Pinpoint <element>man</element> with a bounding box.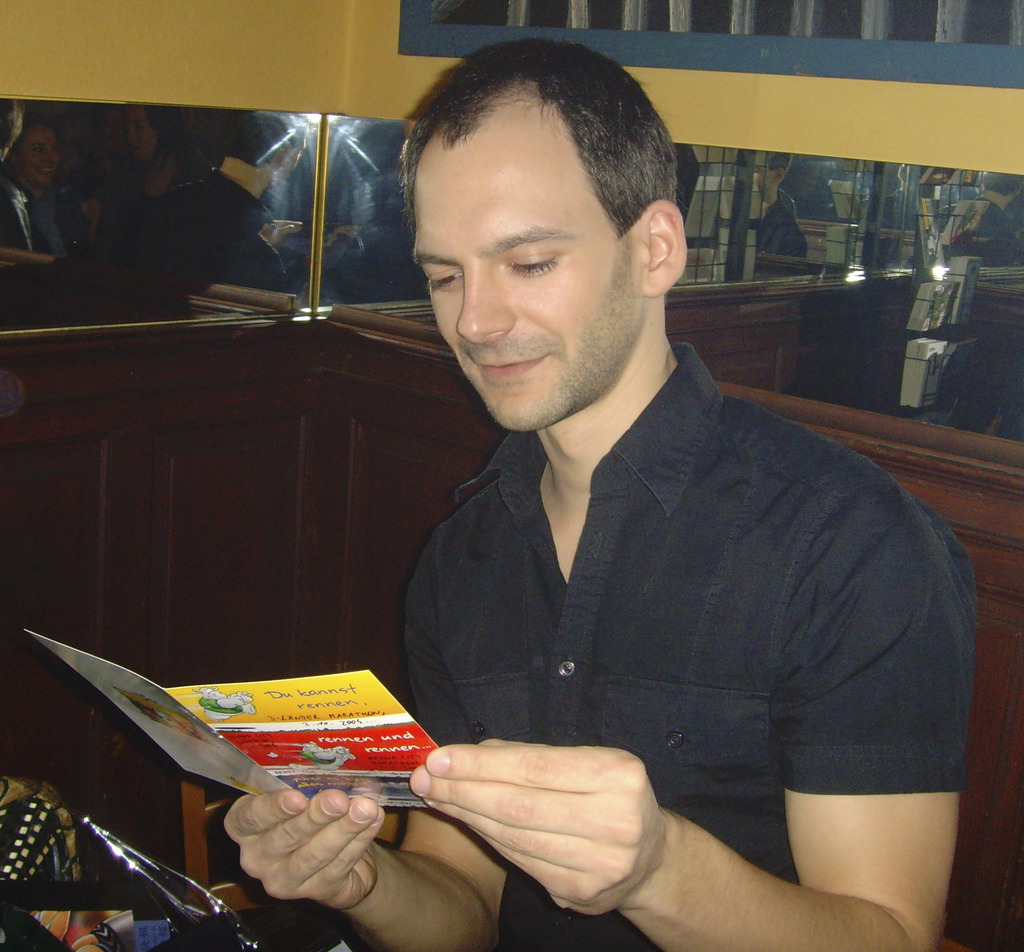
324/83/992/936.
